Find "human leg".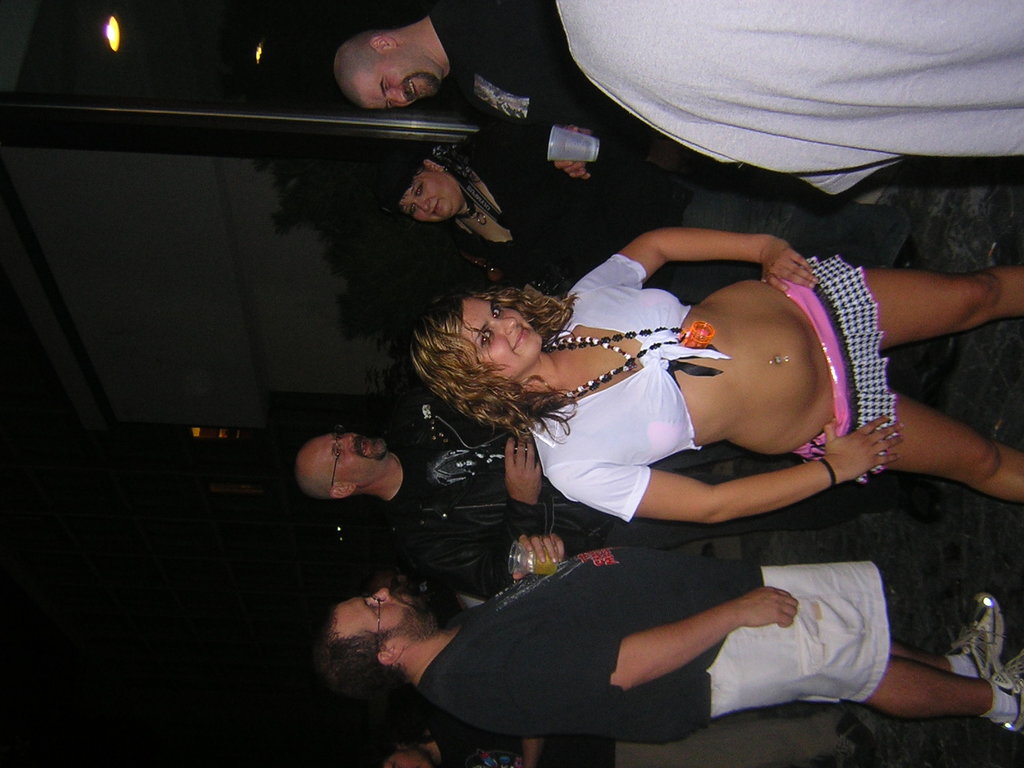
l=878, t=392, r=1023, b=497.
